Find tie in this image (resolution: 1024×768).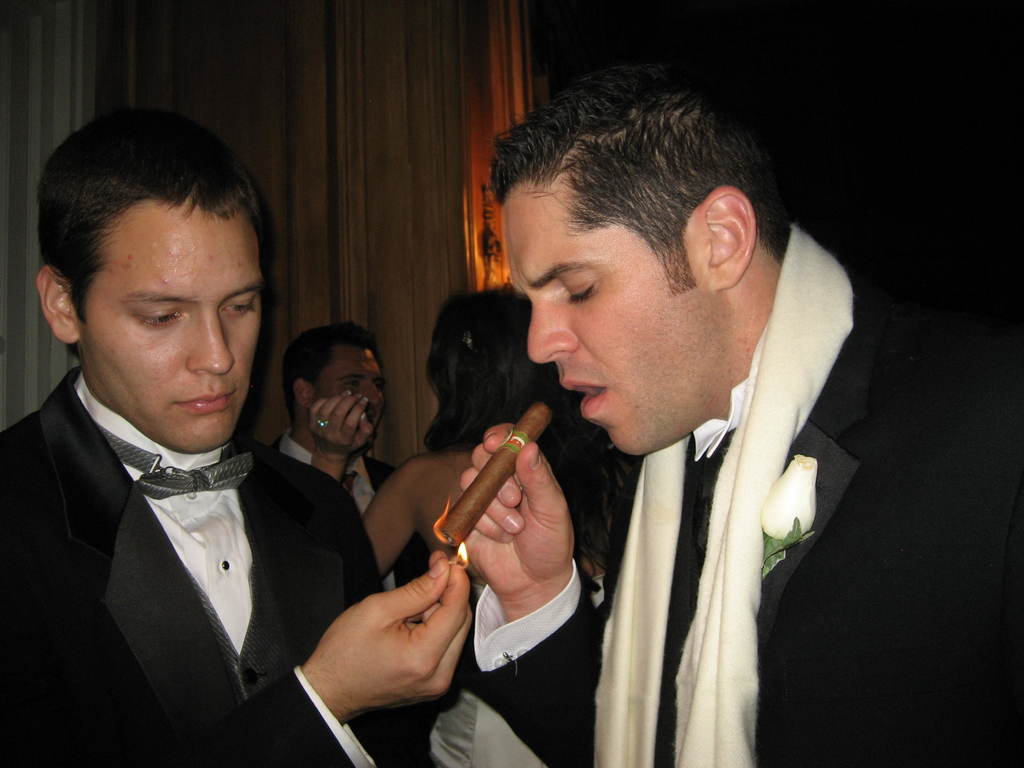
{"x1": 347, "y1": 476, "x2": 356, "y2": 495}.
